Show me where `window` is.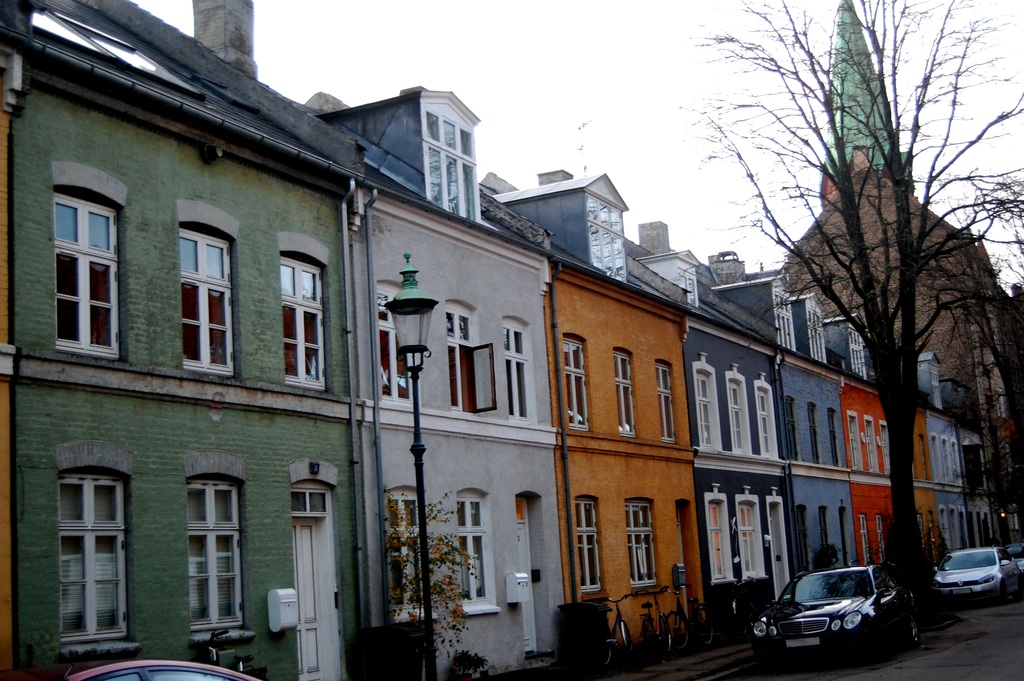
`window` is at (left=786, top=399, right=792, bottom=458).
